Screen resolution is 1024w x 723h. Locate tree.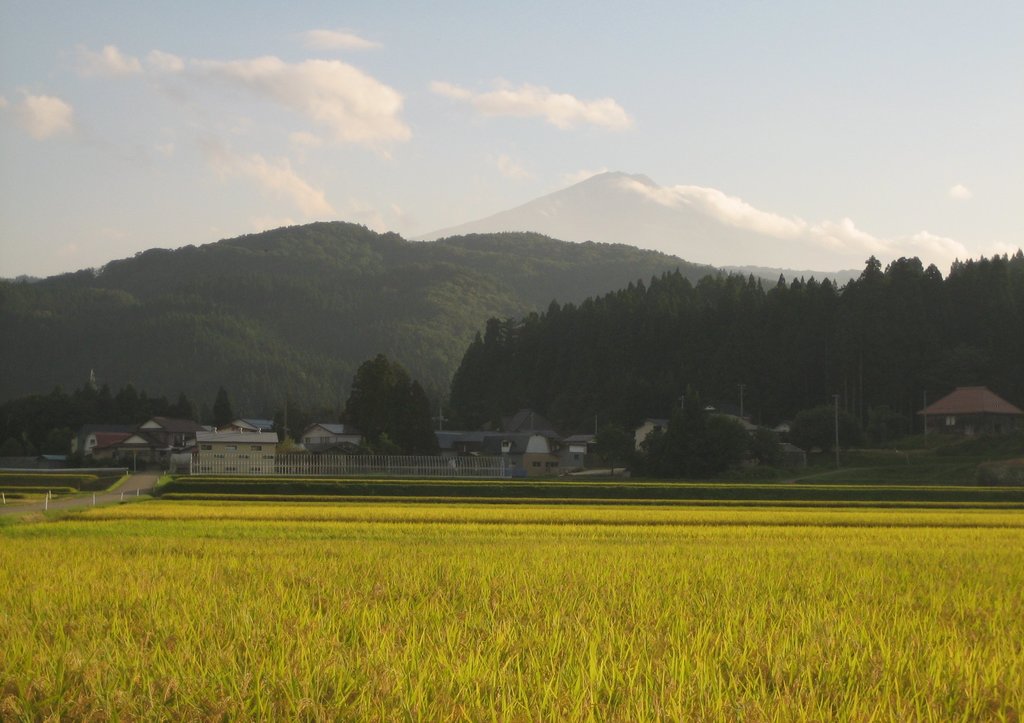
rect(209, 387, 230, 426).
